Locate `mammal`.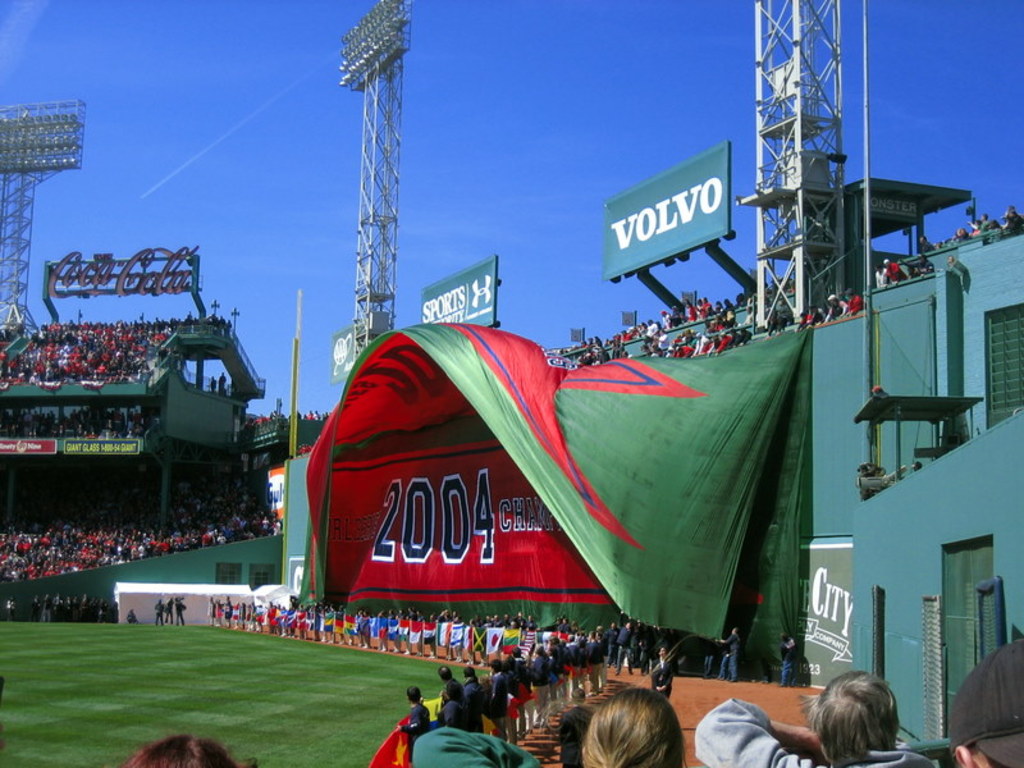
Bounding box: locate(411, 714, 543, 767).
